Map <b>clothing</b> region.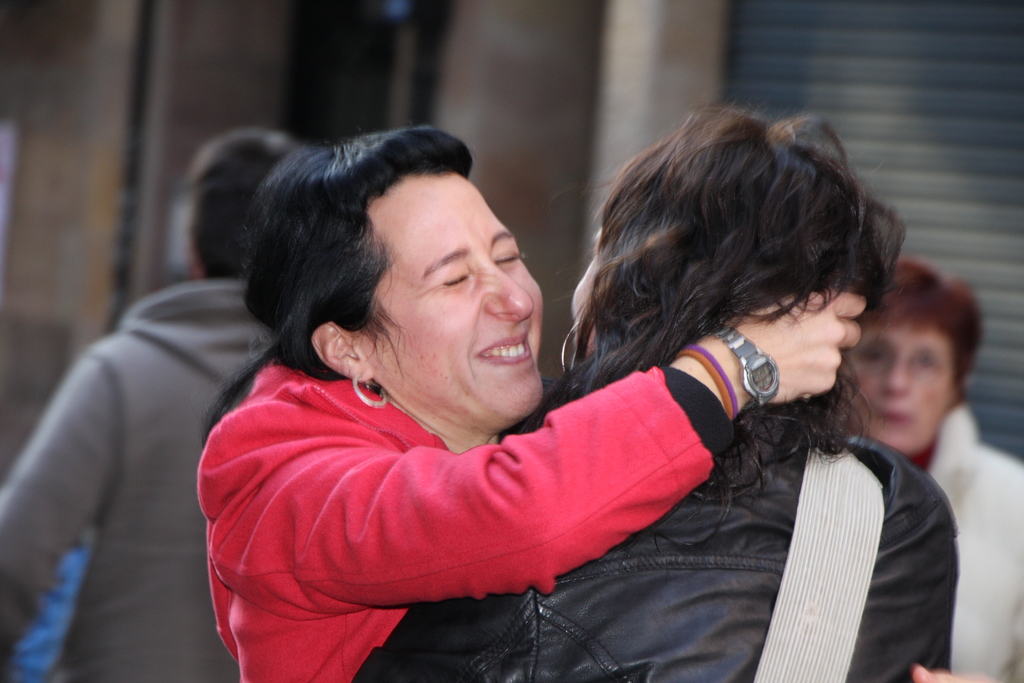
Mapped to [left=918, top=403, right=1023, bottom=682].
